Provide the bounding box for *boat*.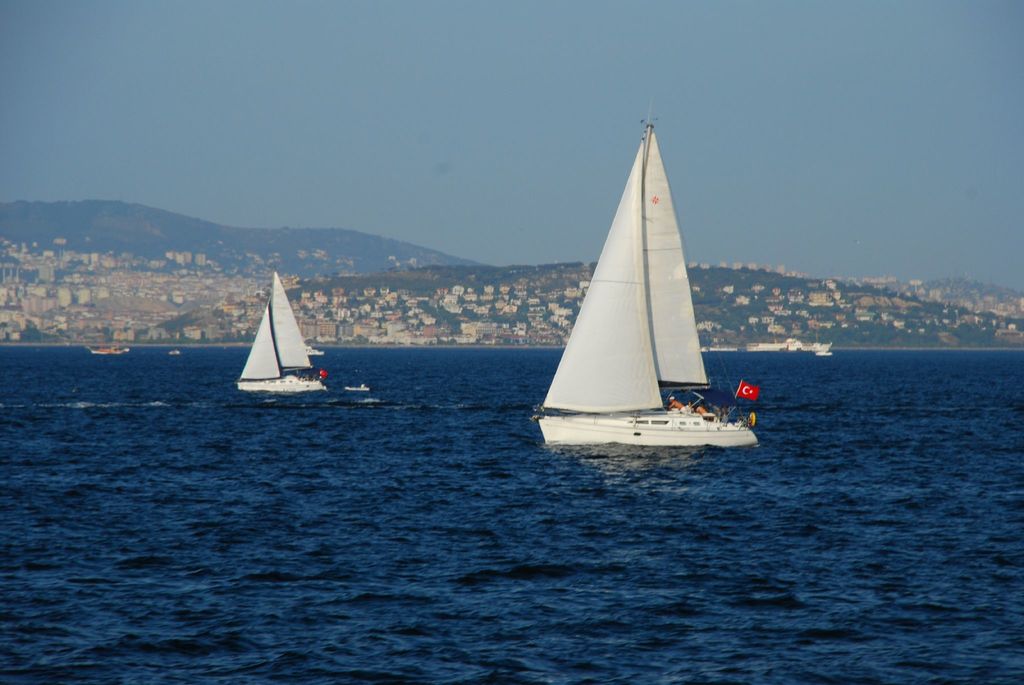
box=[238, 274, 332, 392].
